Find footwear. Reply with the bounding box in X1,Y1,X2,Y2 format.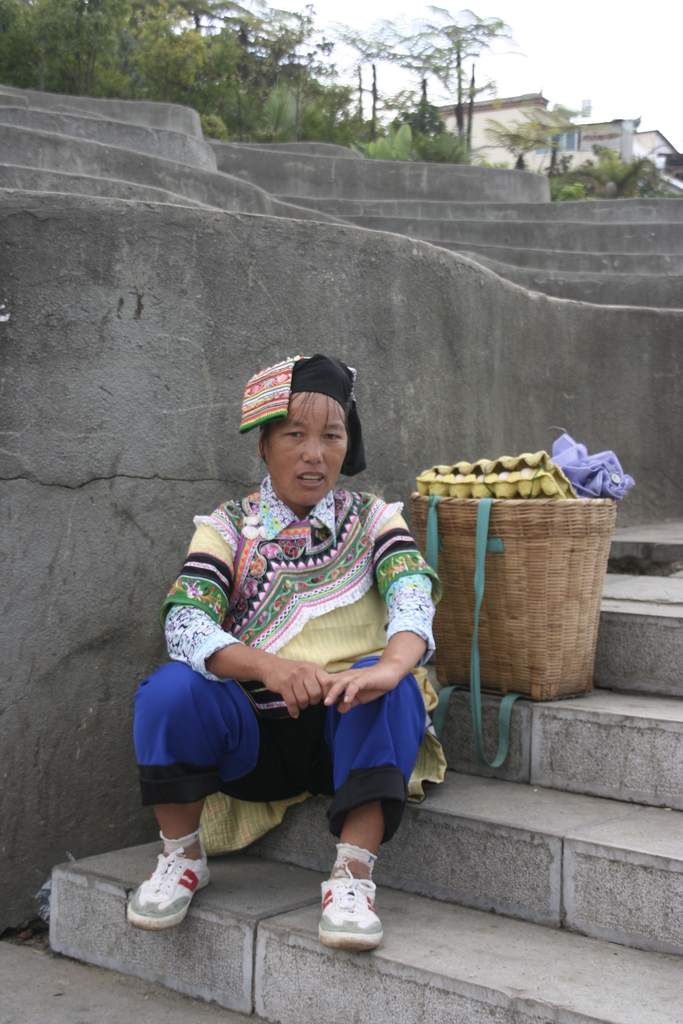
122,843,212,925.
